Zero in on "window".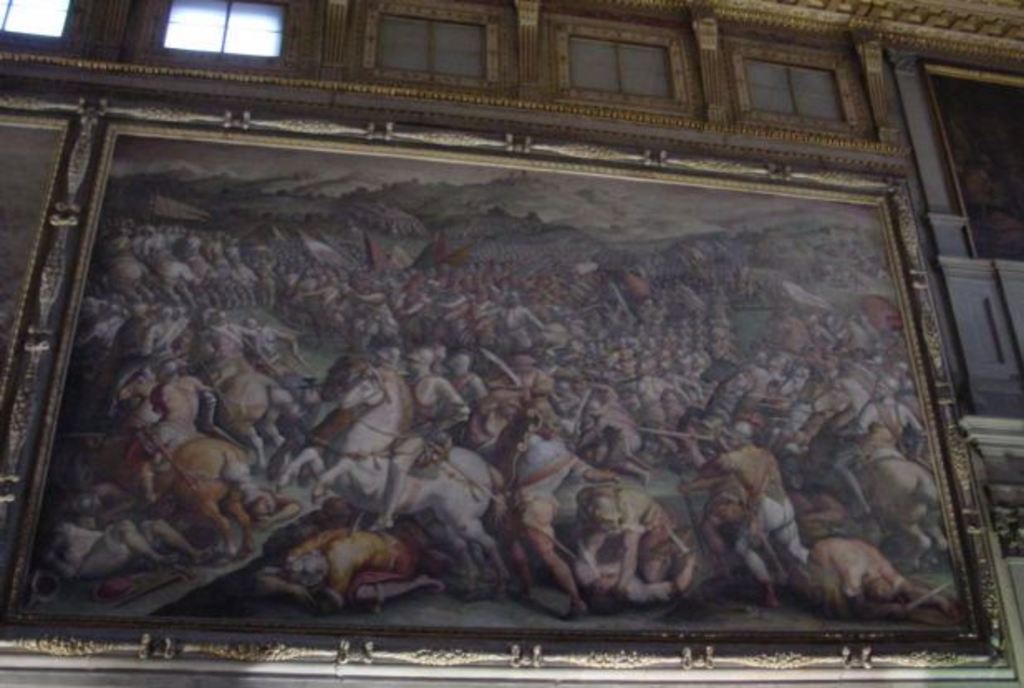
Zeroed in: Rect(729, 41, 850, 123).
